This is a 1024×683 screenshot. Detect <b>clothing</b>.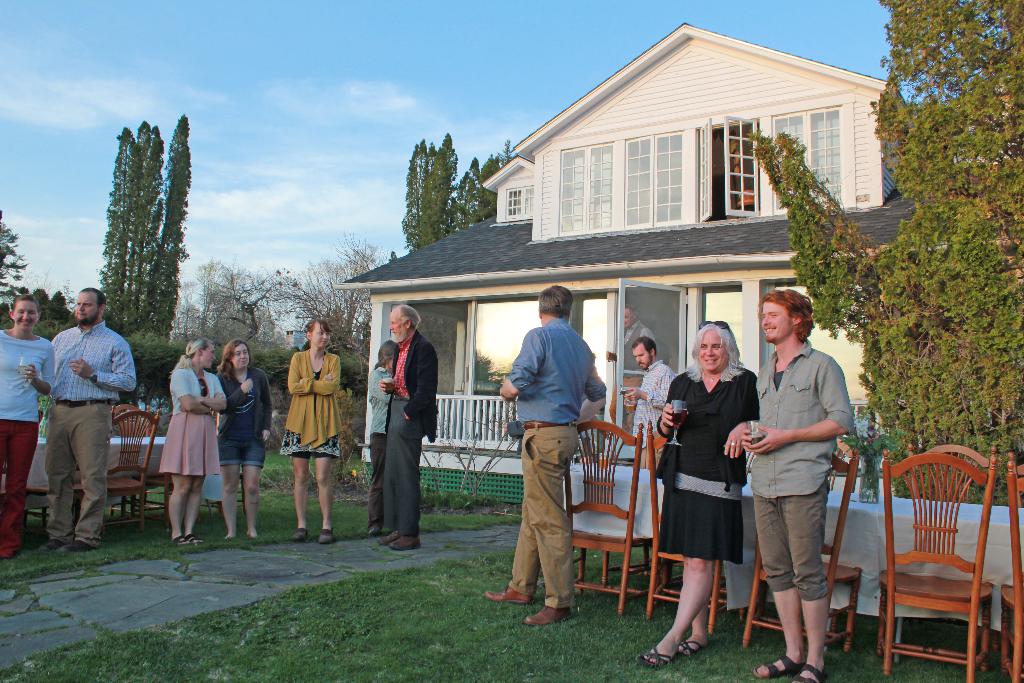
box=[161, 365, 221, 475].
